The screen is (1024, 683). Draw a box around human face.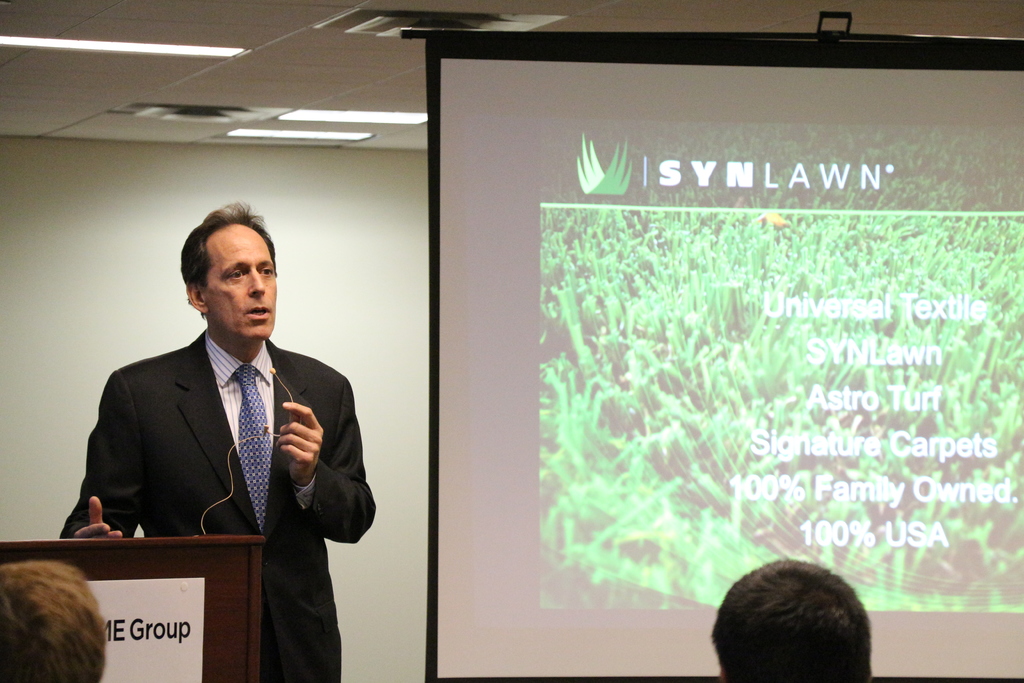
x1=205, y1=224, x2=276, y2=336.
